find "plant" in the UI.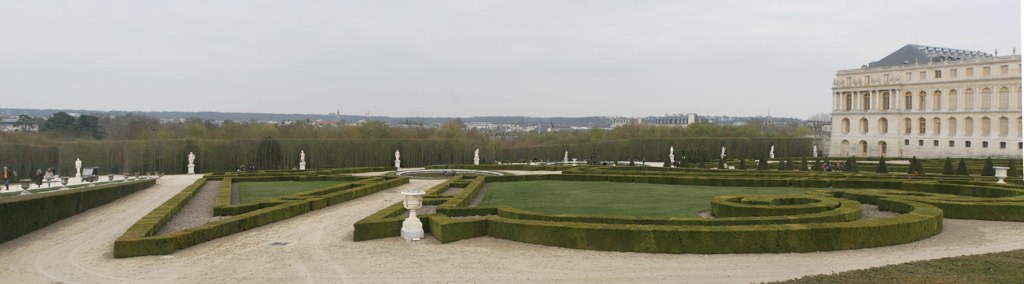
UI element at 0, 163, 162, 251.
